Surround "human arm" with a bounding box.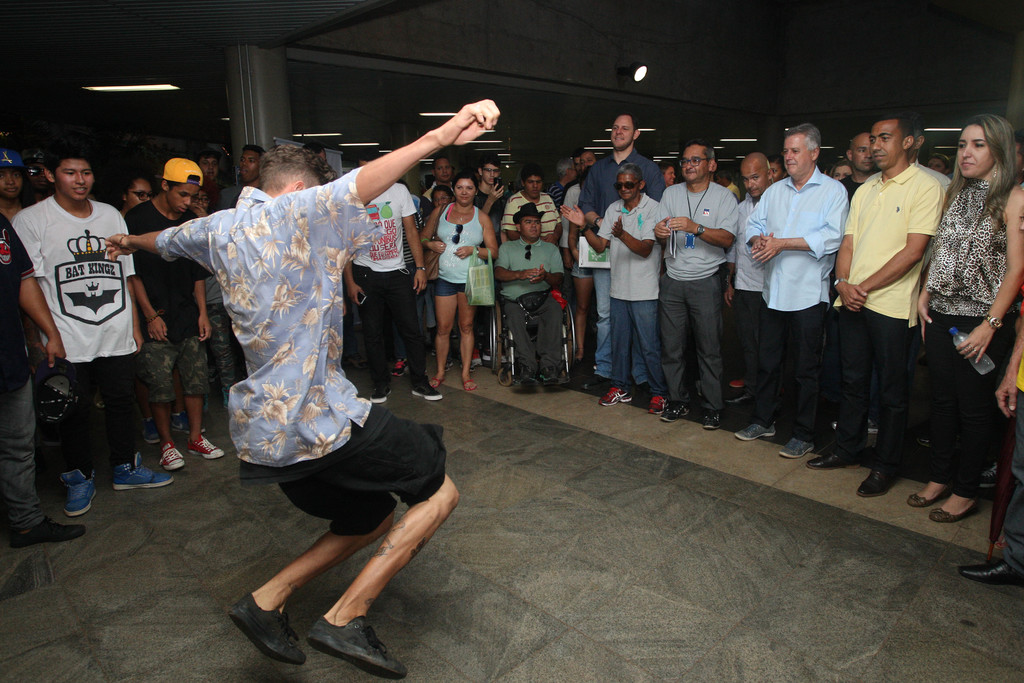
[740,199,779,261].
